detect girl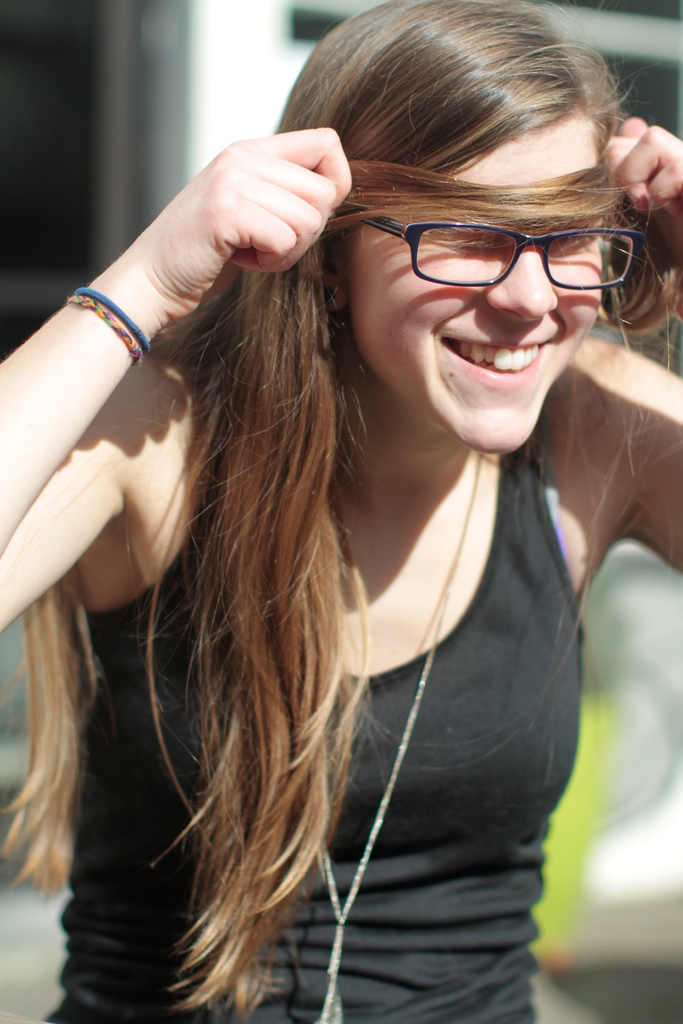
{"left": 0, "top": 0, "right": 682, "bottom": 1023}
